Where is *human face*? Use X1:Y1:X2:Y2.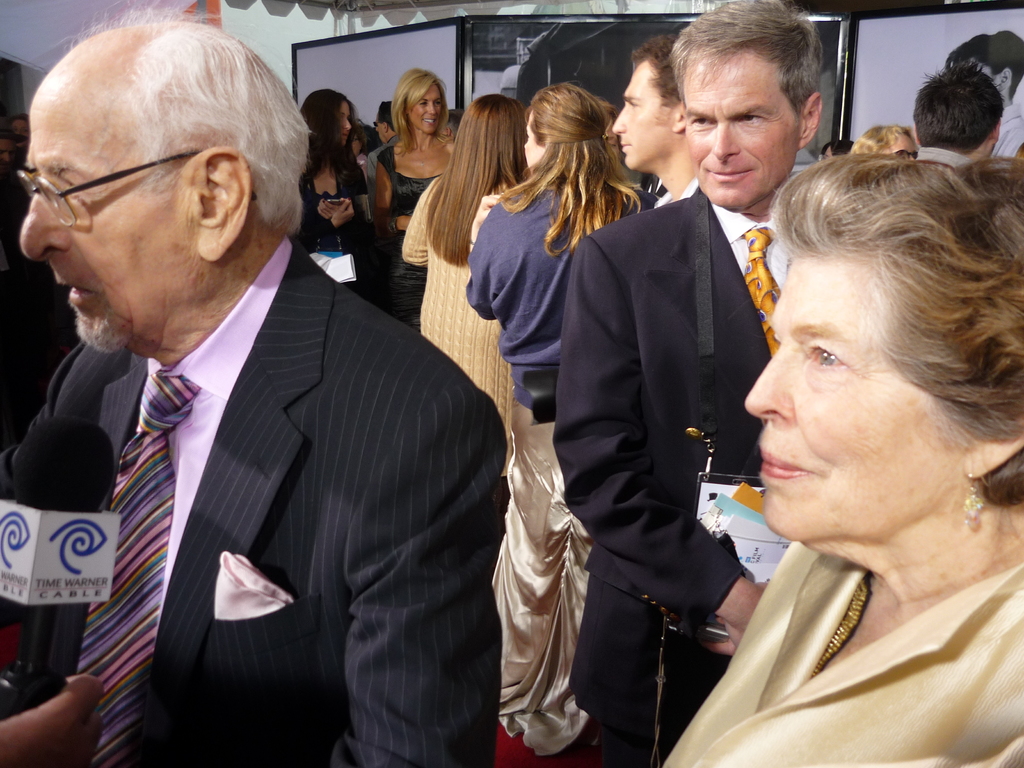
747:247:965:554.
